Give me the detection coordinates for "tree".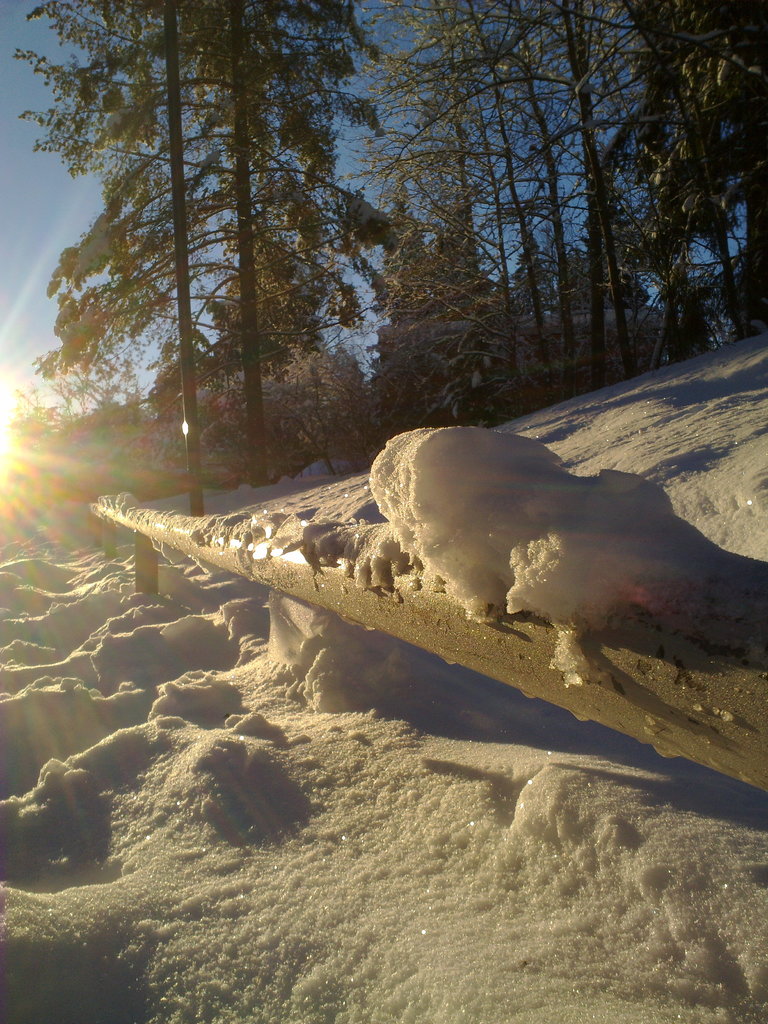
353 8 767 457.
